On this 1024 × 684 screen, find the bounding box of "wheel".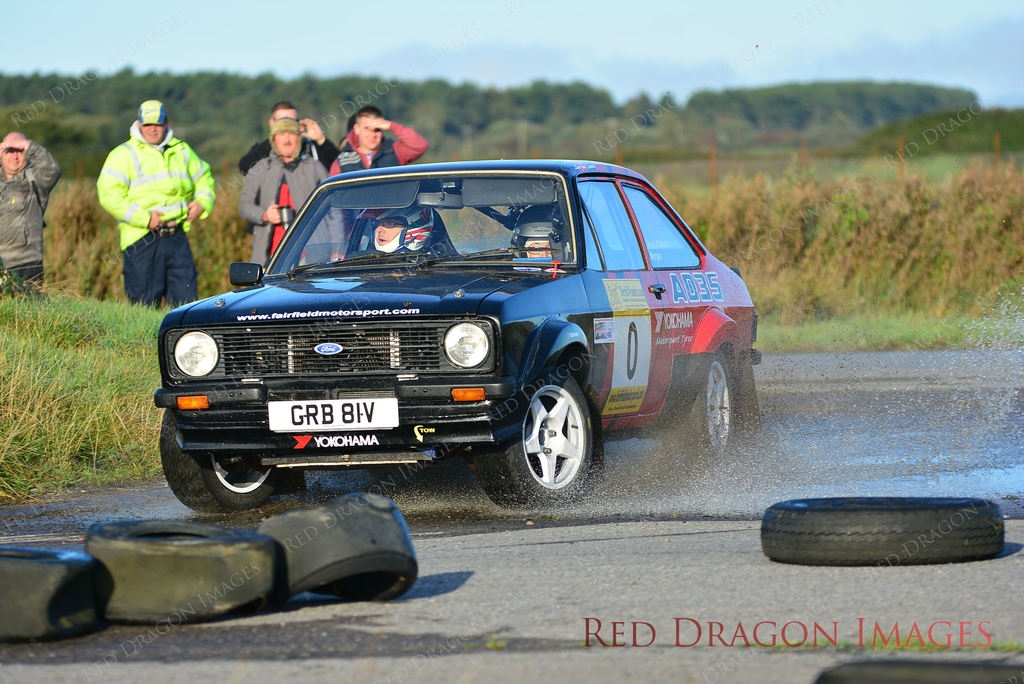
Bounding box: box=[669, 350, 735, 474].
